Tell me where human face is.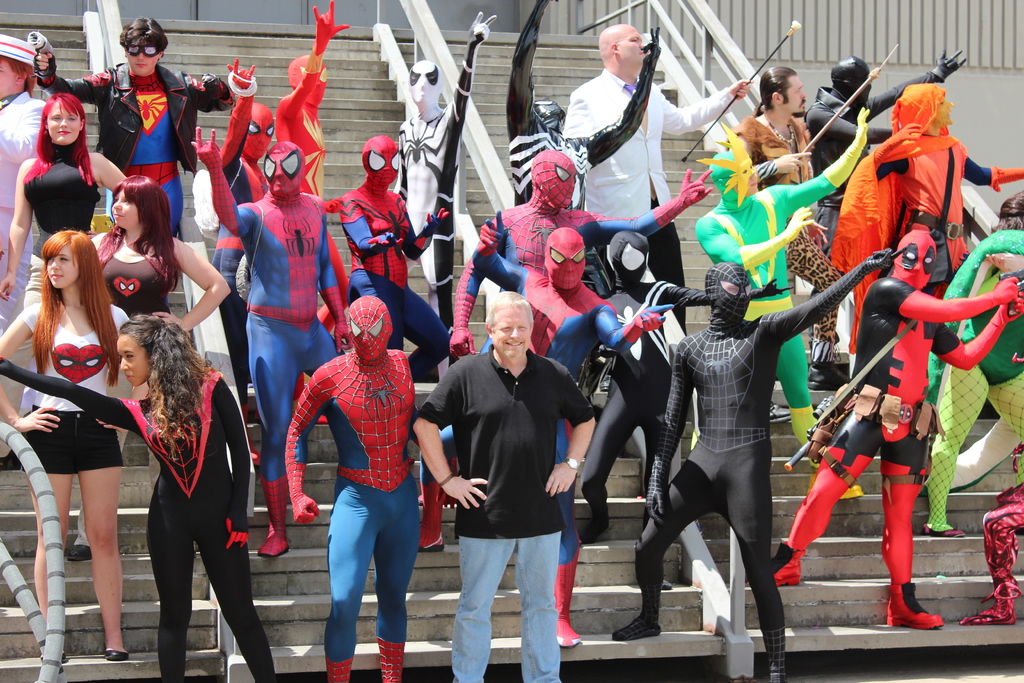
human face is at bbox=(783, 74, 808, 118).
